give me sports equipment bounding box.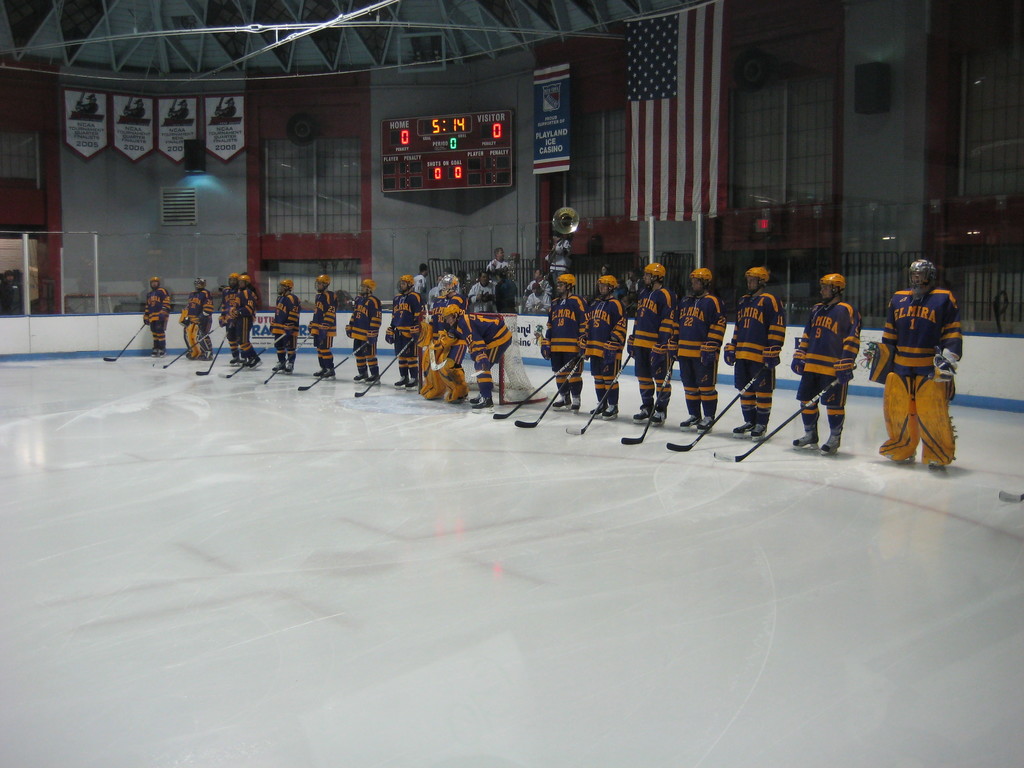
select_region(442, 304, 460, 329).
